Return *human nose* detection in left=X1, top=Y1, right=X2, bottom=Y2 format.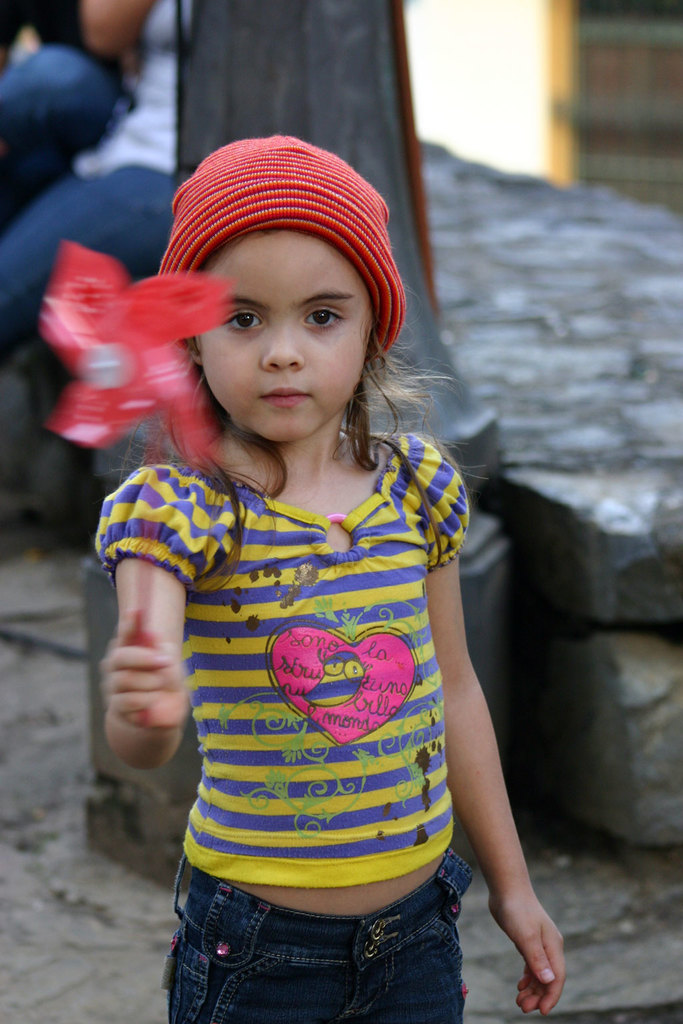
left=255, top=315, right=305, bottom=375.
